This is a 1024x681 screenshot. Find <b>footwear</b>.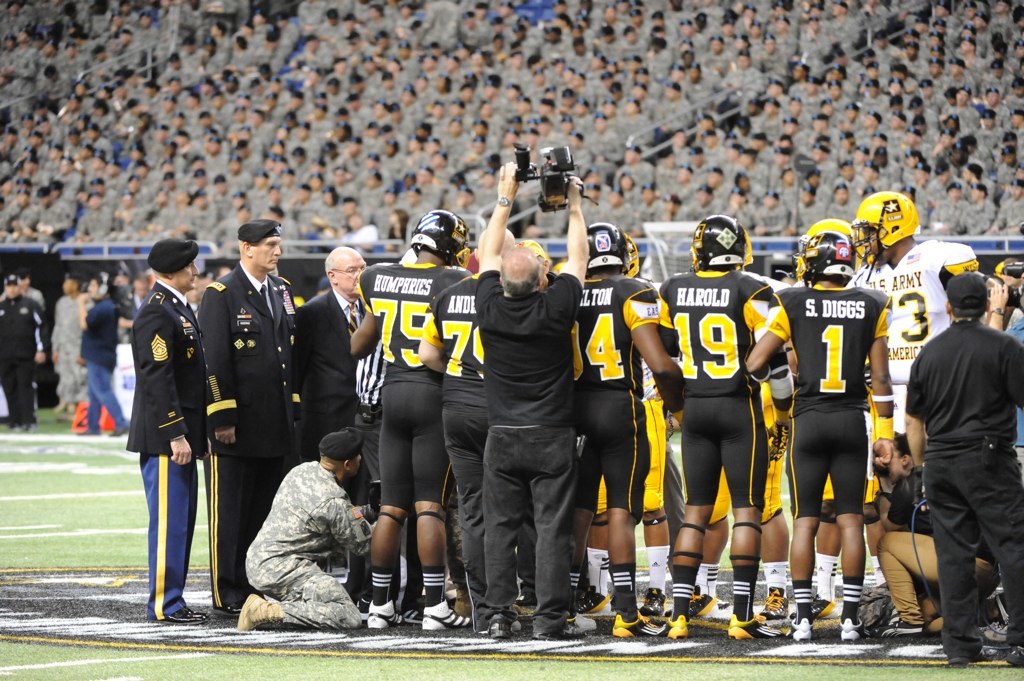
Bounding box: [572, 611, 596, 632].
